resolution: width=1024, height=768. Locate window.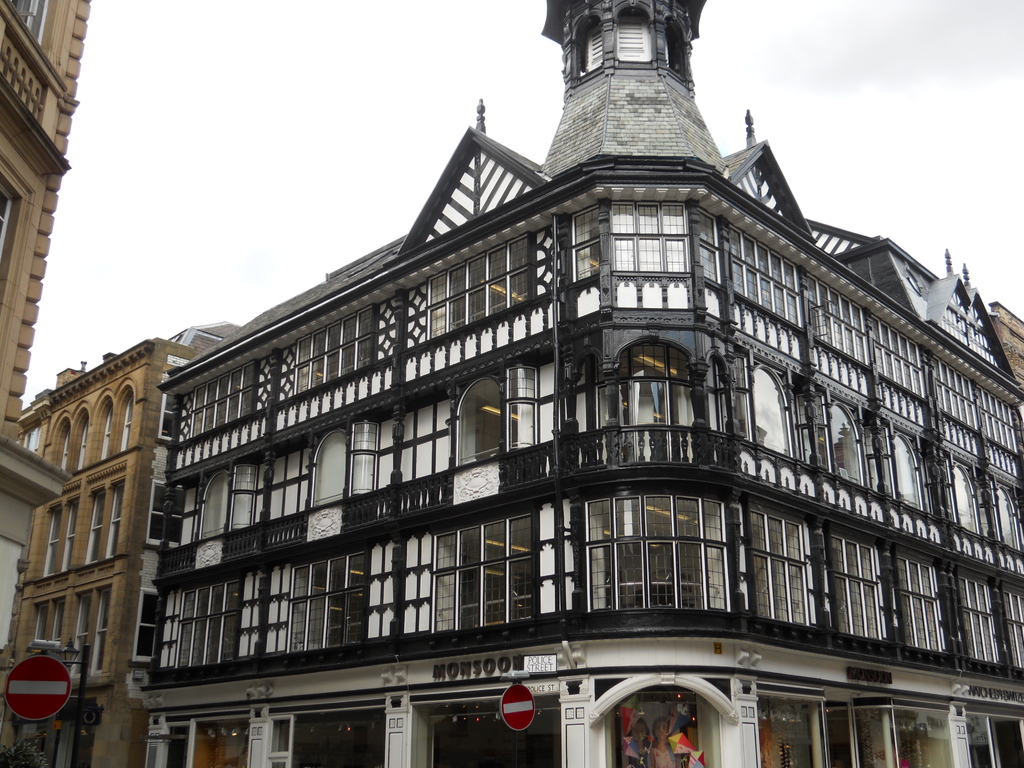
l=748, t=503, r=808, b=625.
